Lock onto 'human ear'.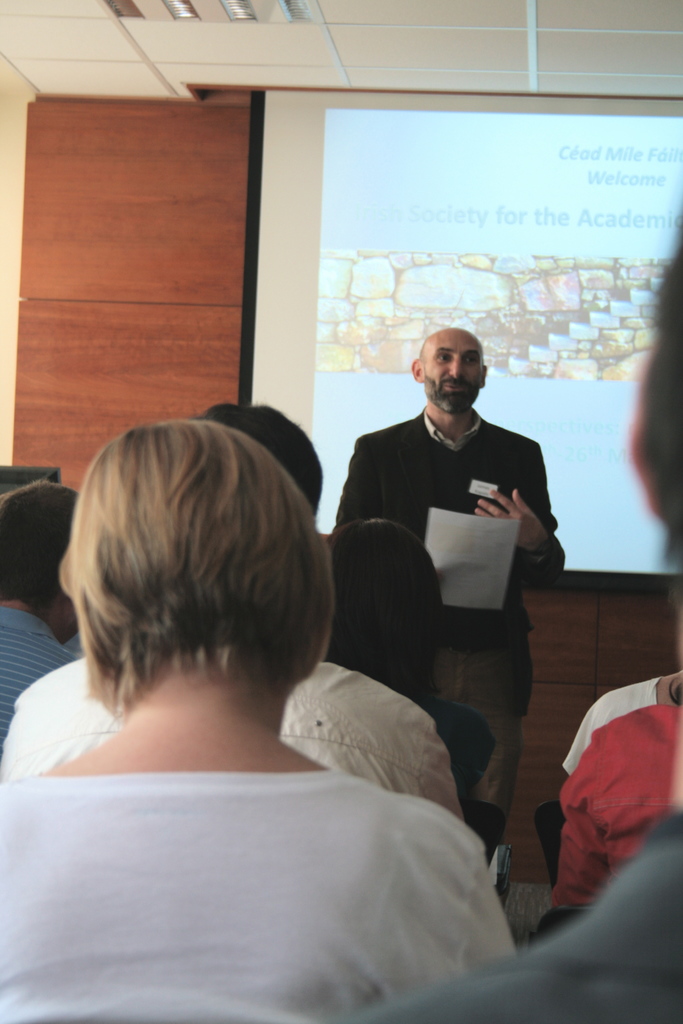
Locked: <box>625,340,660,517</box>.
